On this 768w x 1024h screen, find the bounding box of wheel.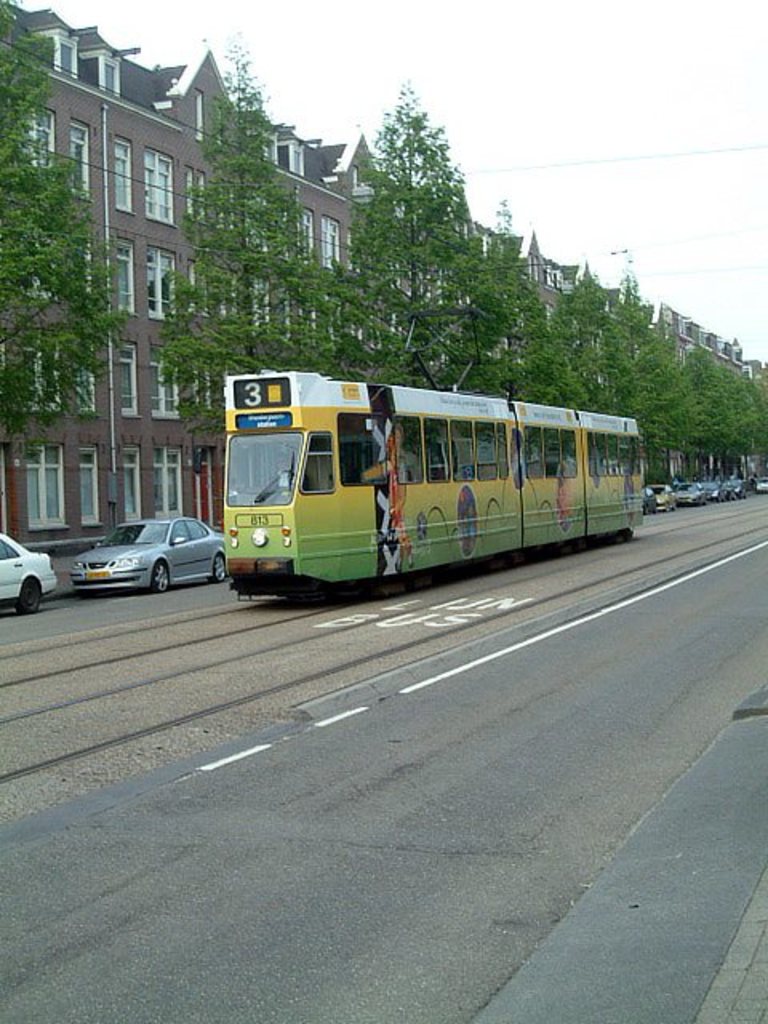
Bounding box: rect(146, 558, 176, 587).
